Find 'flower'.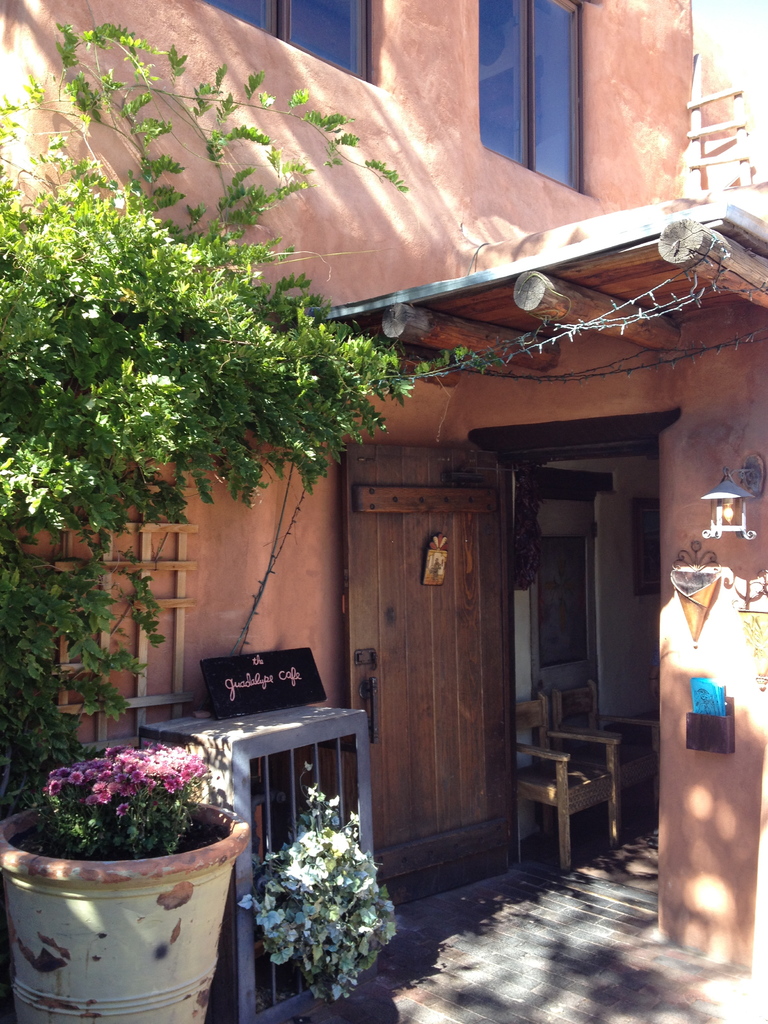
region(113, 801, 133, 820).
